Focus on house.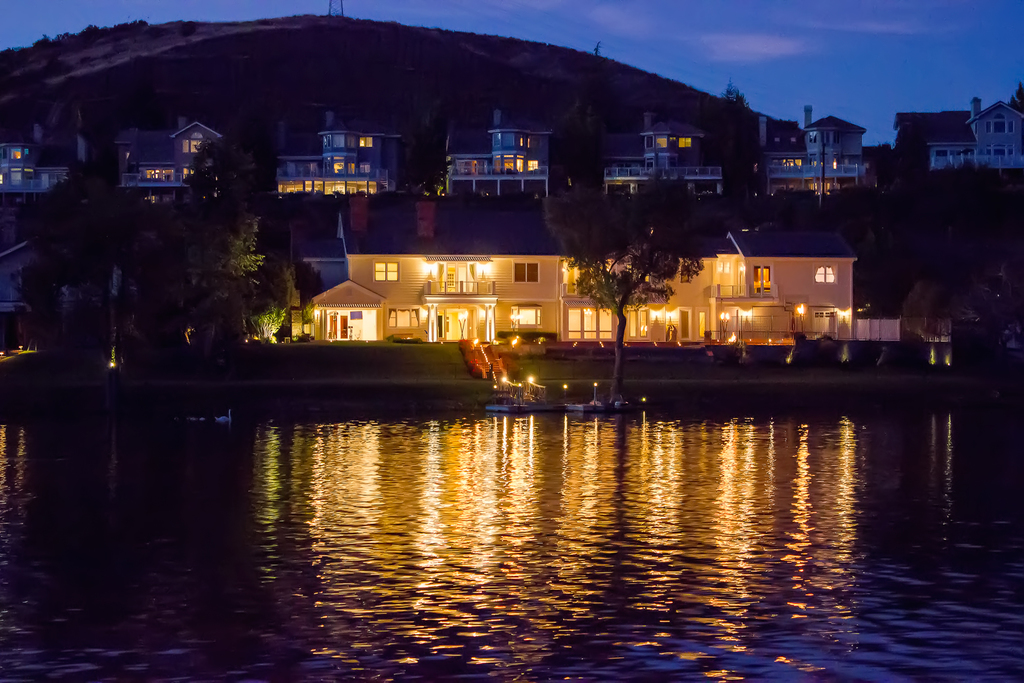
Focused at pyautogui.locateOnScreen(115, 114, 224, 206).
